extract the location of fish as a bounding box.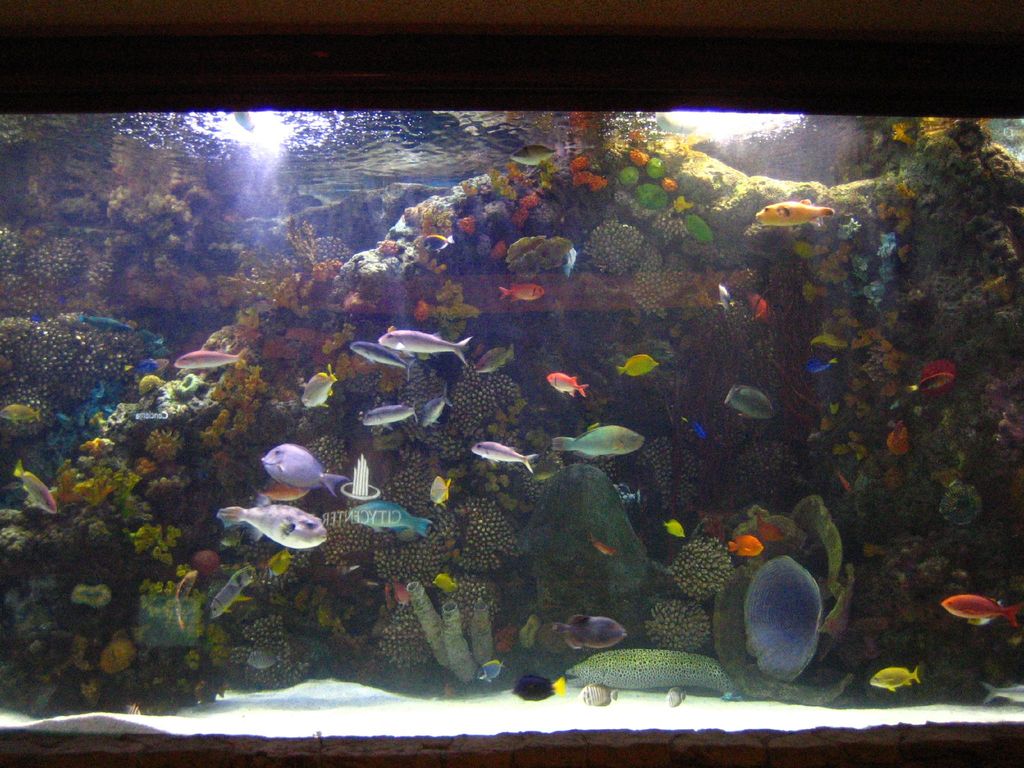
[613, 352, 661, 382].
